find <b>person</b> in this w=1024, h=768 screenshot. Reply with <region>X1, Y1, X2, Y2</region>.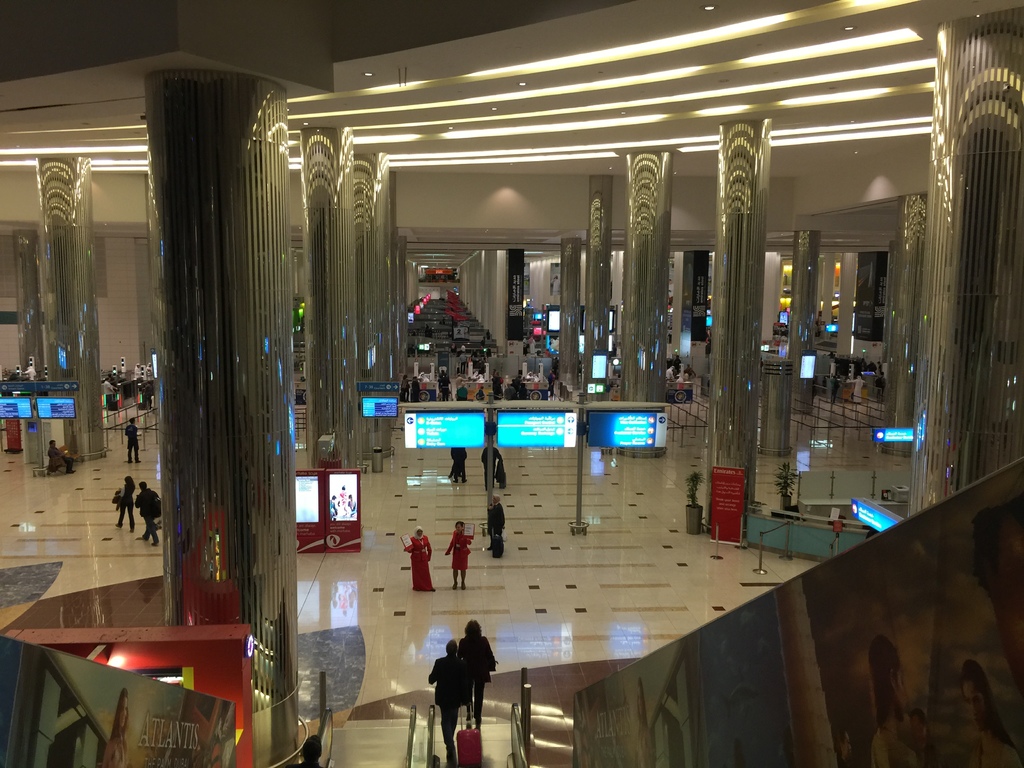
<region>456, 622, 500, 715</region>.
